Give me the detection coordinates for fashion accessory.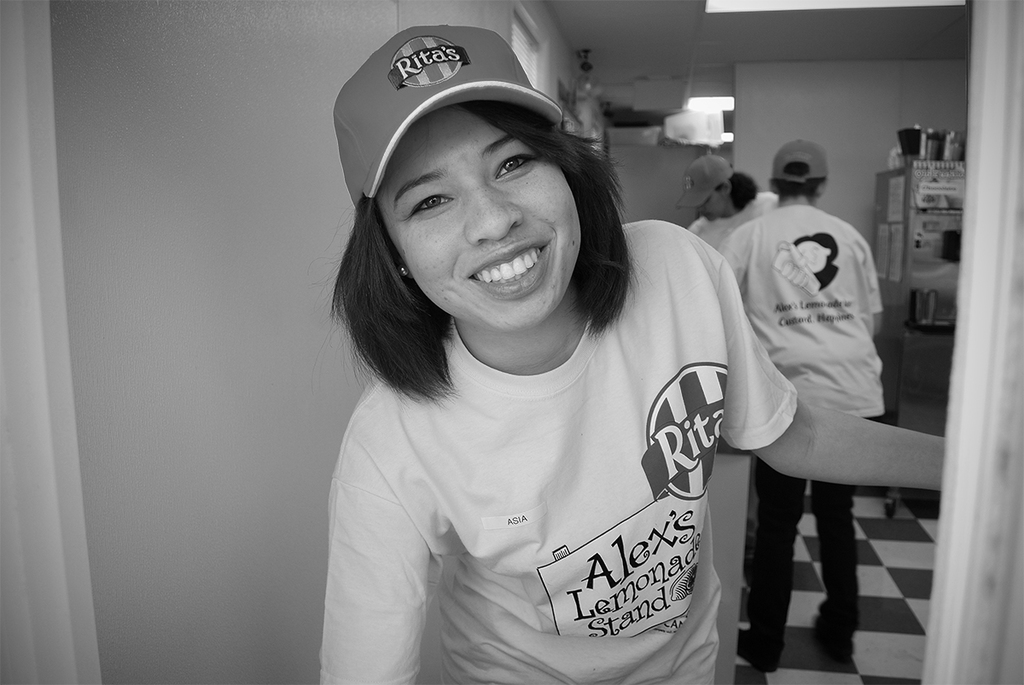
(674,148,734,212).
